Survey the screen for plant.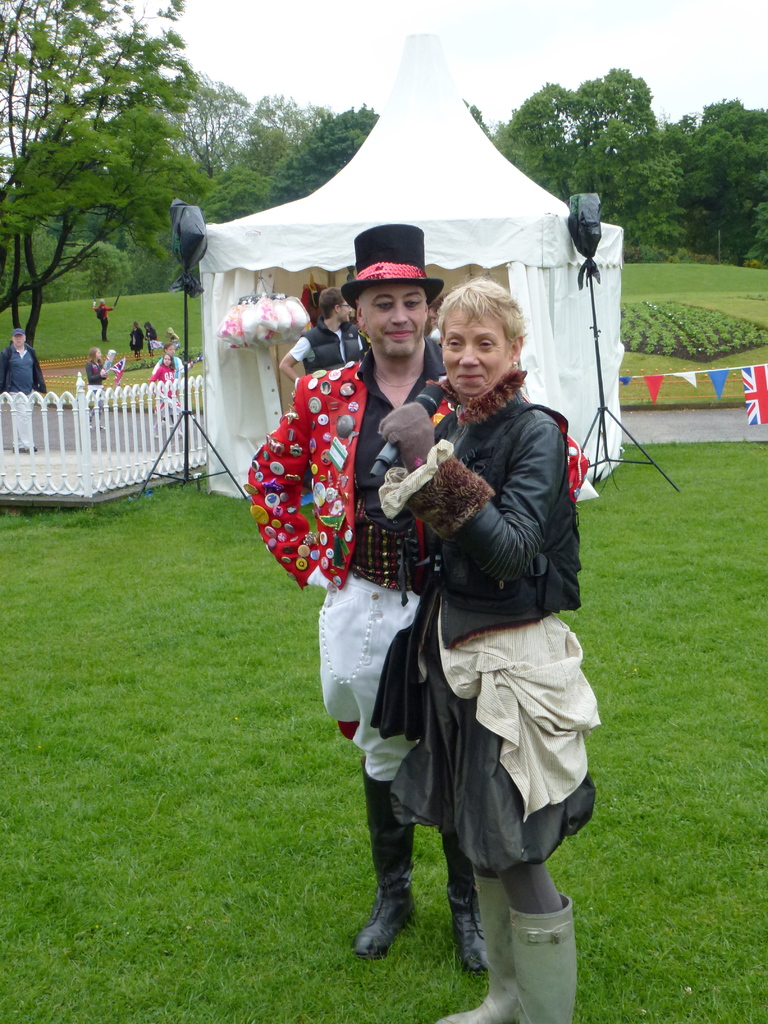
Survey found: {"left": 621, "top": 235, "right": 674, "bottom": 261}.
